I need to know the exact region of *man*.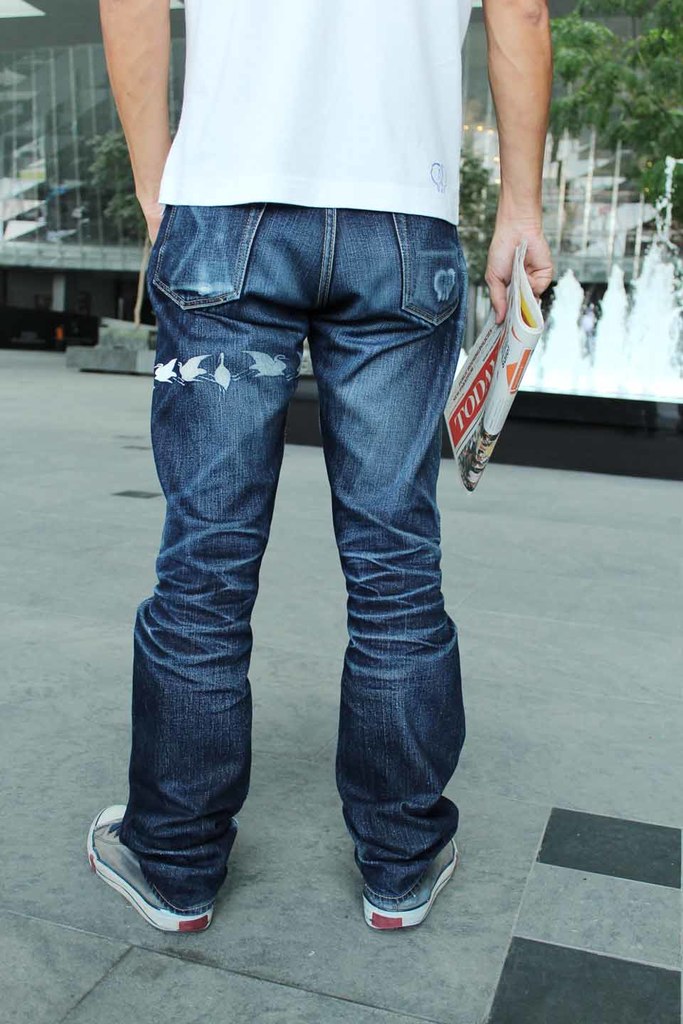
Region: detection(74, 0, 583, 952).
